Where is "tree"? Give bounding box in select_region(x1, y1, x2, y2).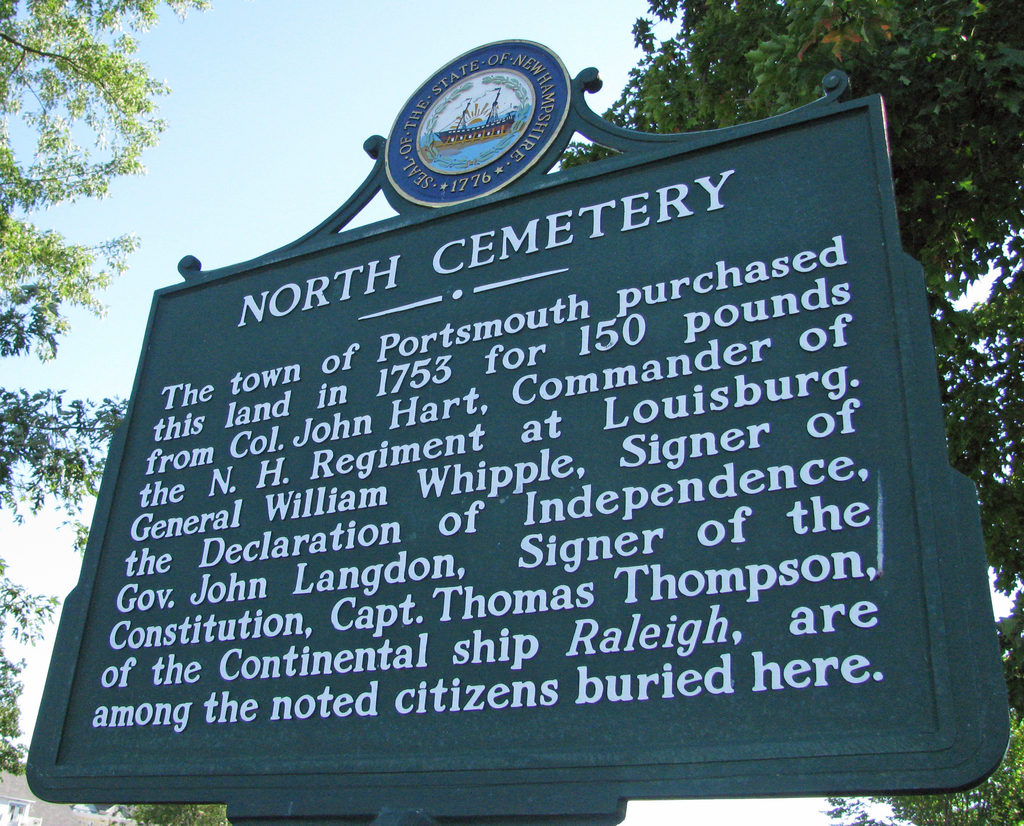
select_region(559, 0, 1022, 825).
